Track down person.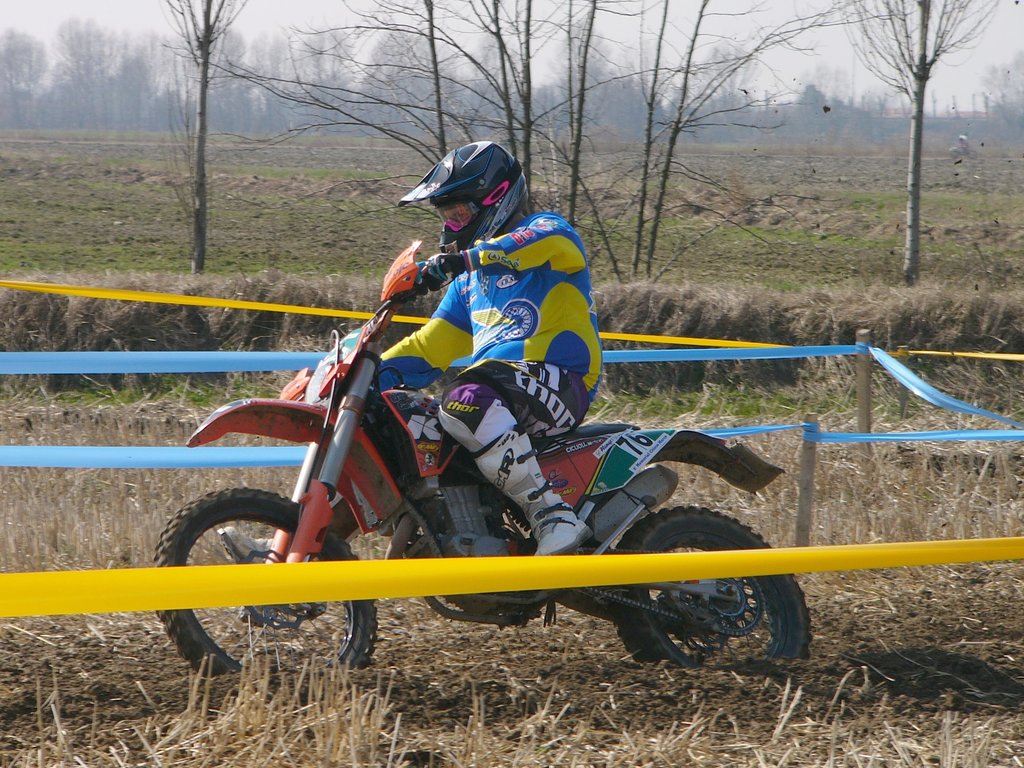
Tracked to l=379, t=135, r=611, b=561.
